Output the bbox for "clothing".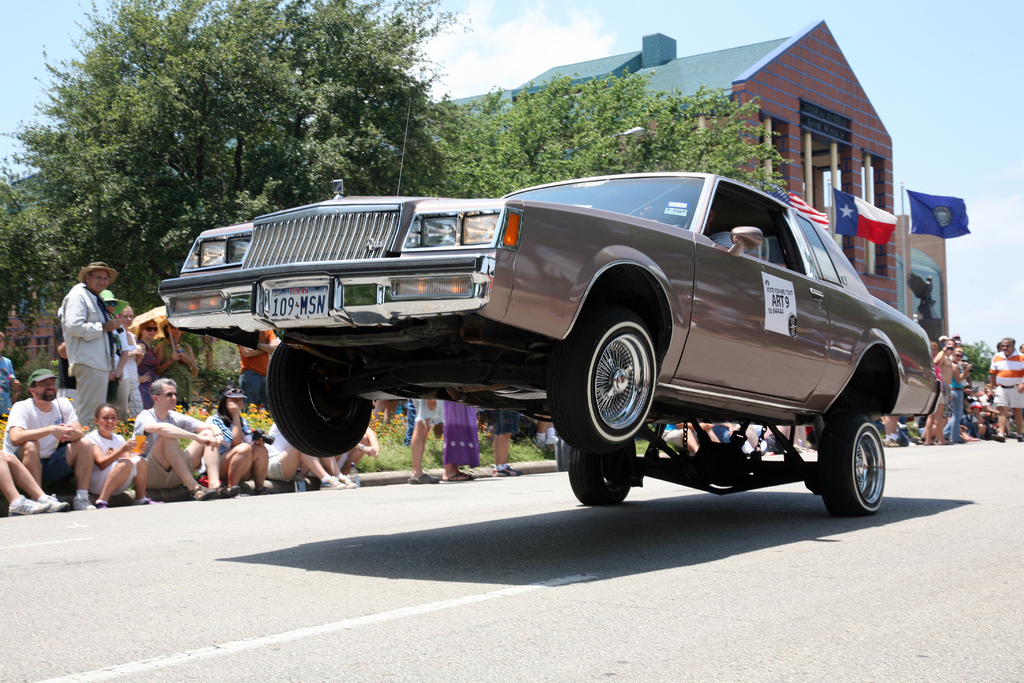
detection(202, 407, 240, 482).
